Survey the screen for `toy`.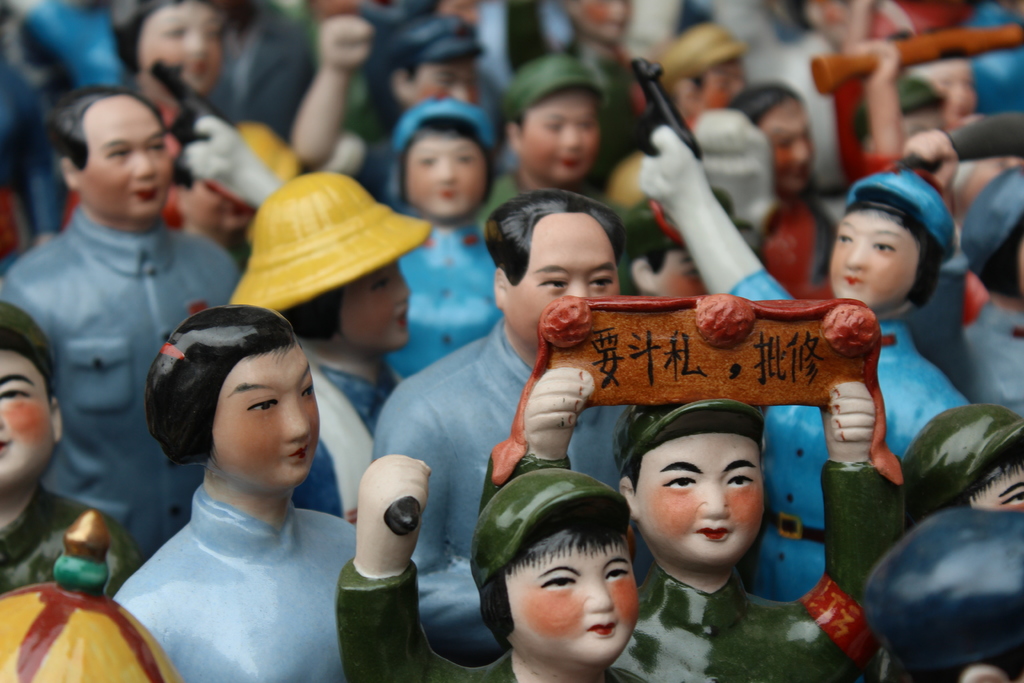
Survey found: {"x1": 205, "y1": 1, "x2": 311, "y2": 151}.
